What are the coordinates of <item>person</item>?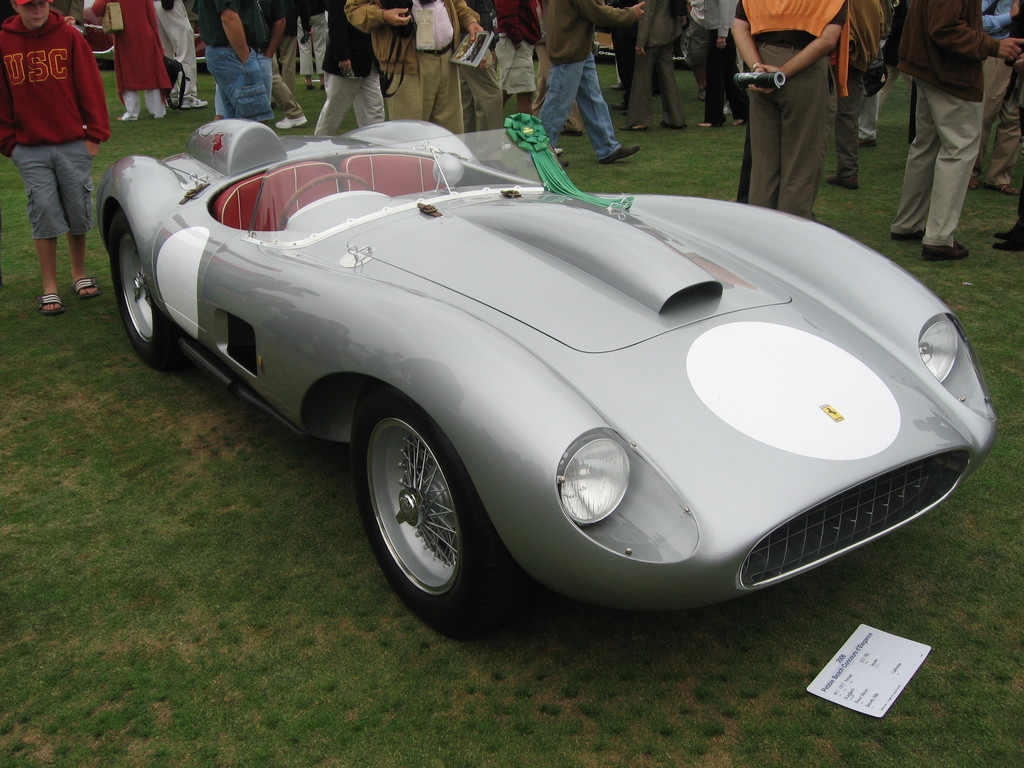
BBox(0, 0, 113, 320).
